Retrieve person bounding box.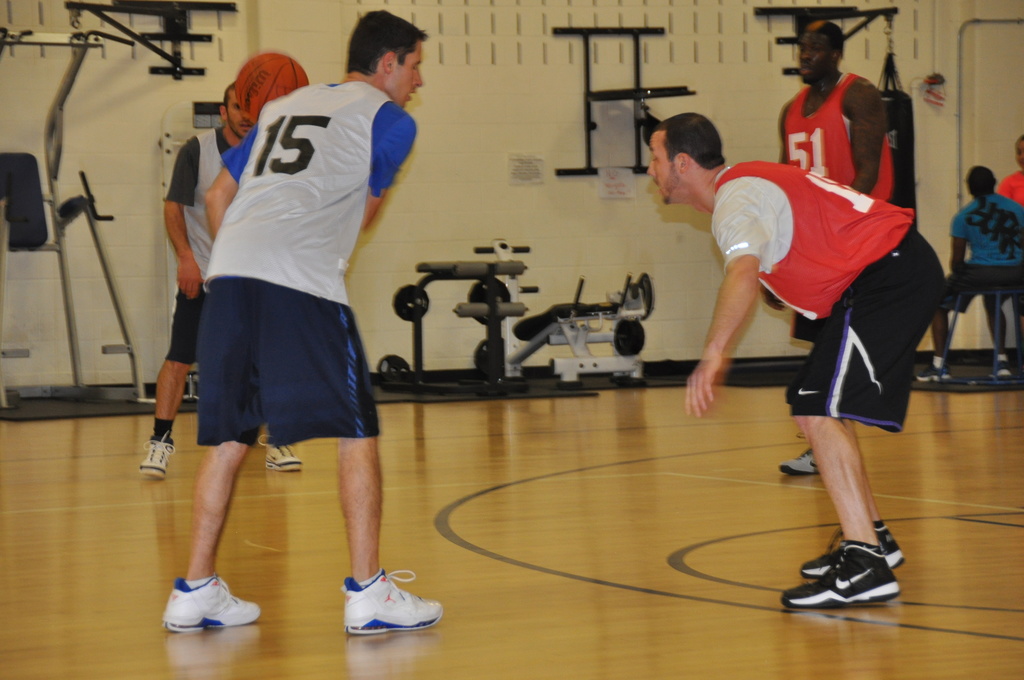
Bounding box: <box>645,110,951,606</box>.
